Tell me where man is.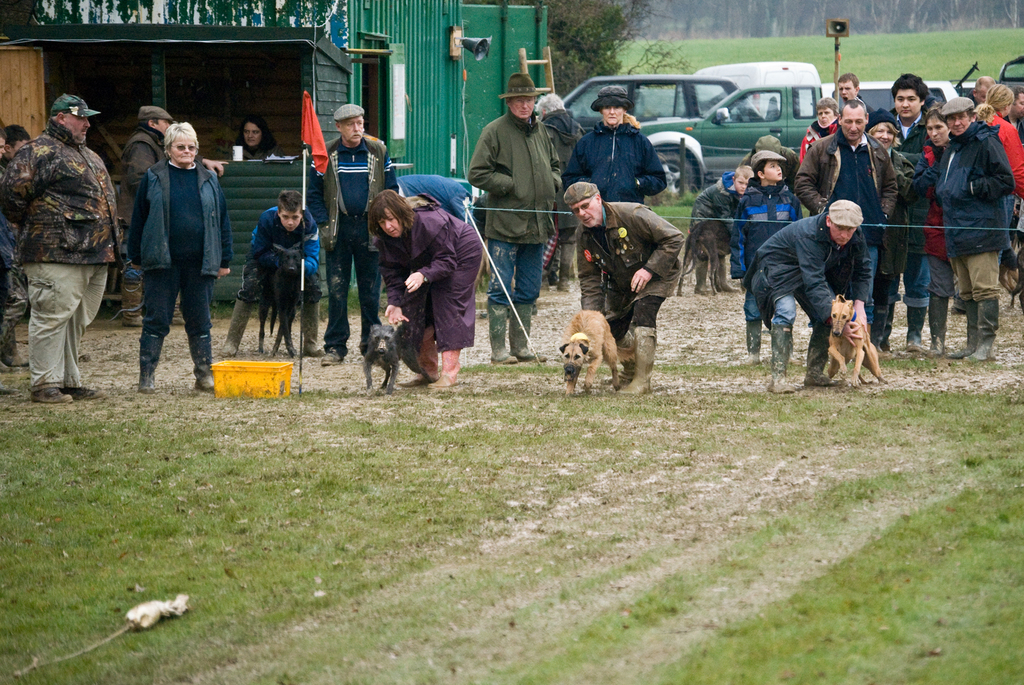
man is at crop(933, 96, 1018, 367).
